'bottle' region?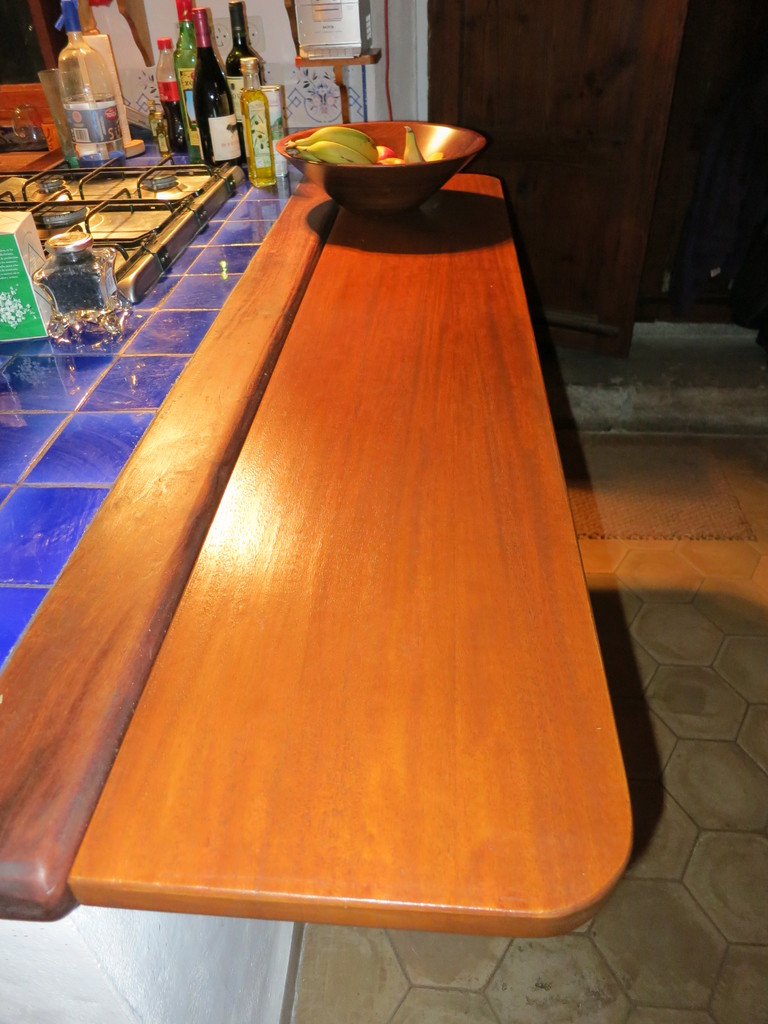
170, 0, 217, 157
